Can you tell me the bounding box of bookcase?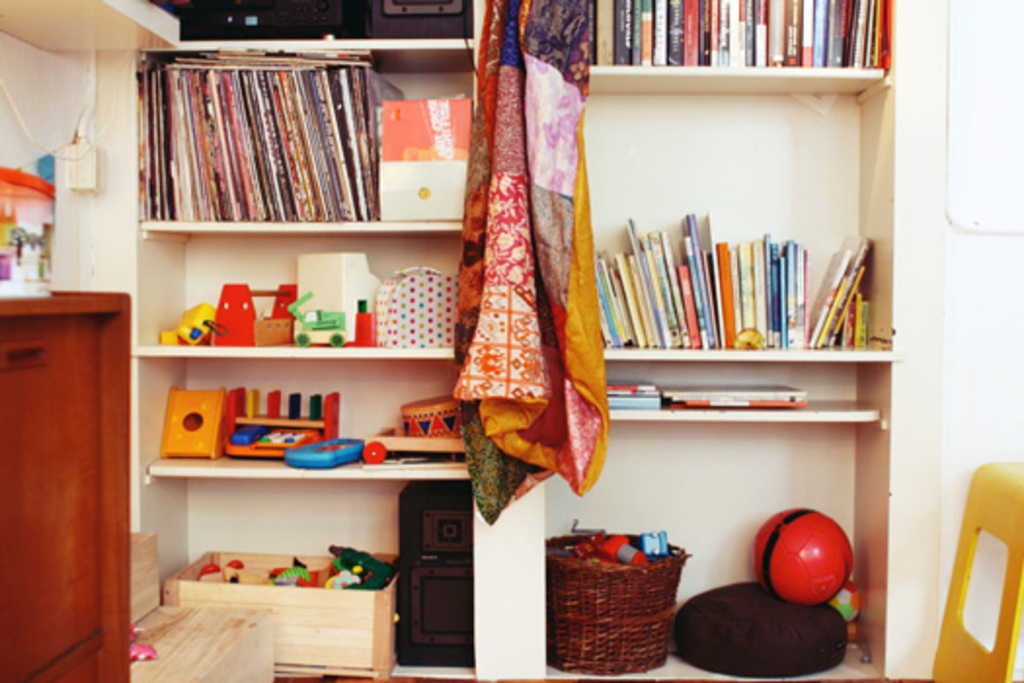
131 0 934 681.
